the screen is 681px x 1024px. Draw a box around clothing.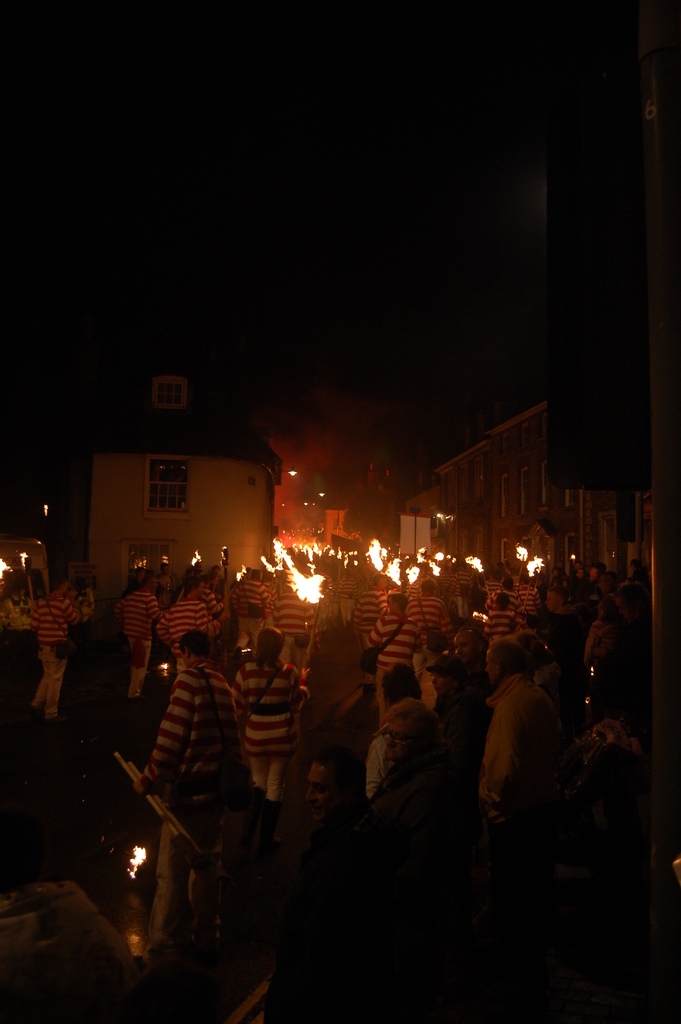
x1=405, y1=577, x2=419, y2=594.
